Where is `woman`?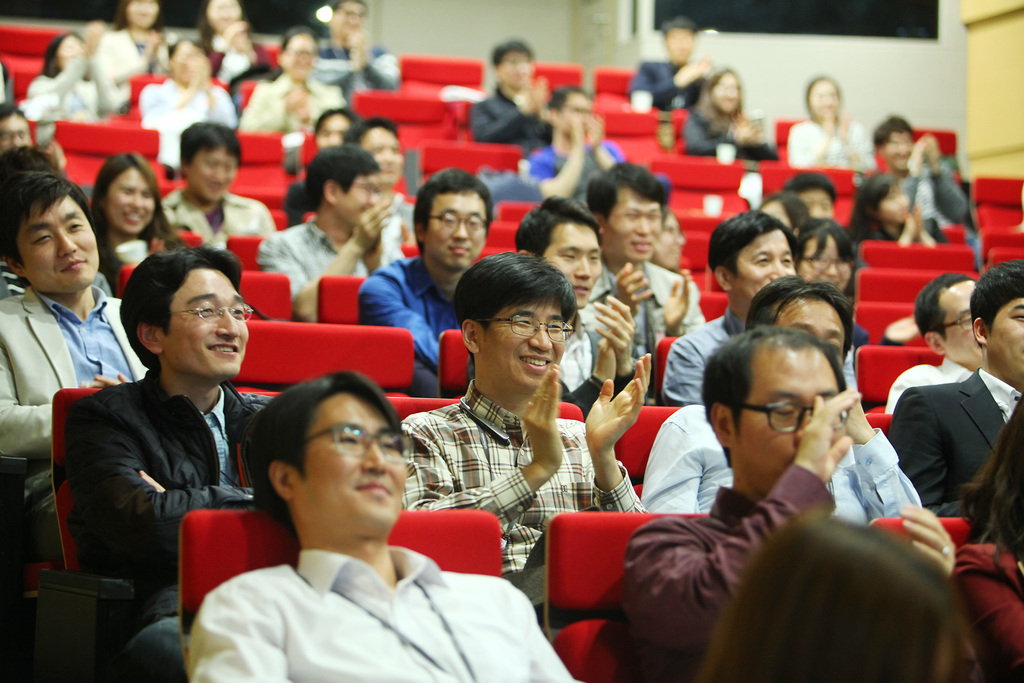
locate(676, 67, 776, 156).
